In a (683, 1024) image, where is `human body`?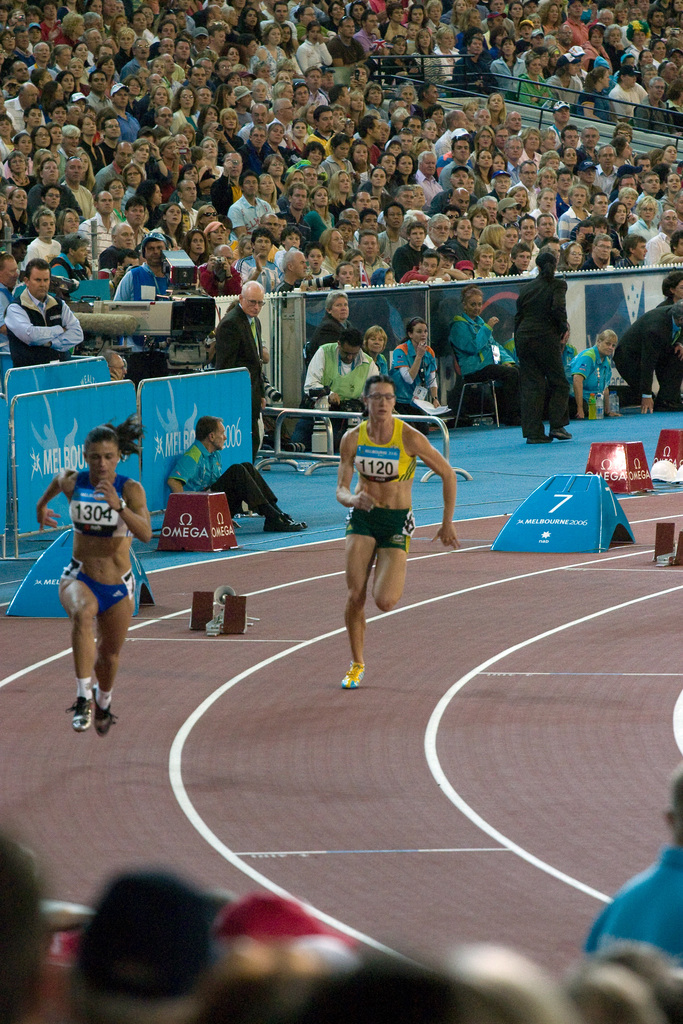
<bbox>563, 326, 621, 404</bbox>.
